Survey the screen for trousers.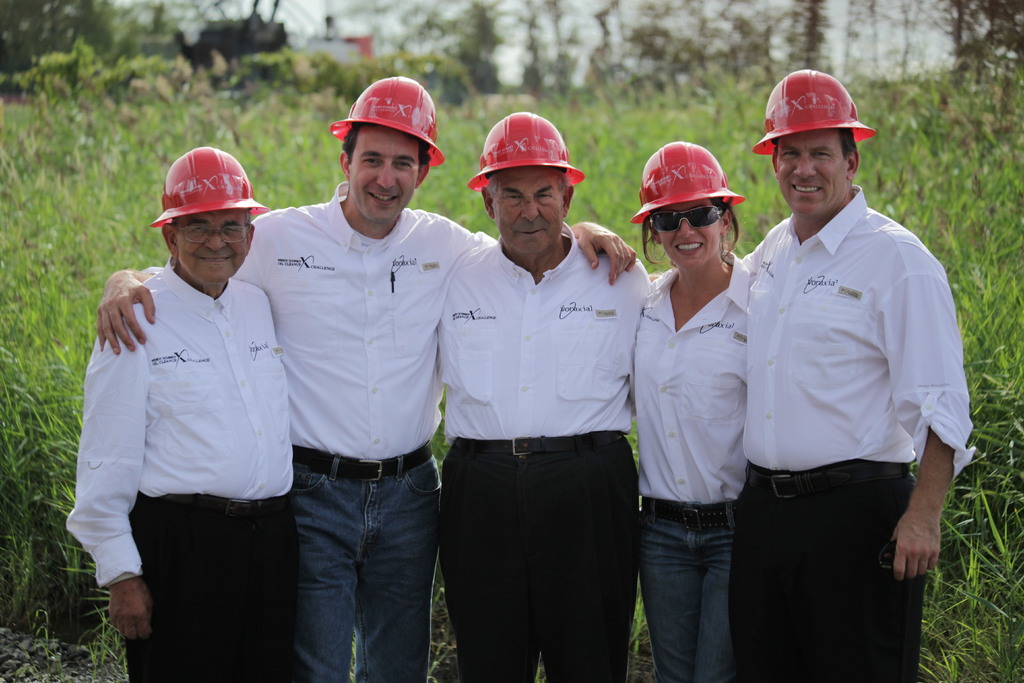
Survey found: locate(731, 460, 922, 682).
